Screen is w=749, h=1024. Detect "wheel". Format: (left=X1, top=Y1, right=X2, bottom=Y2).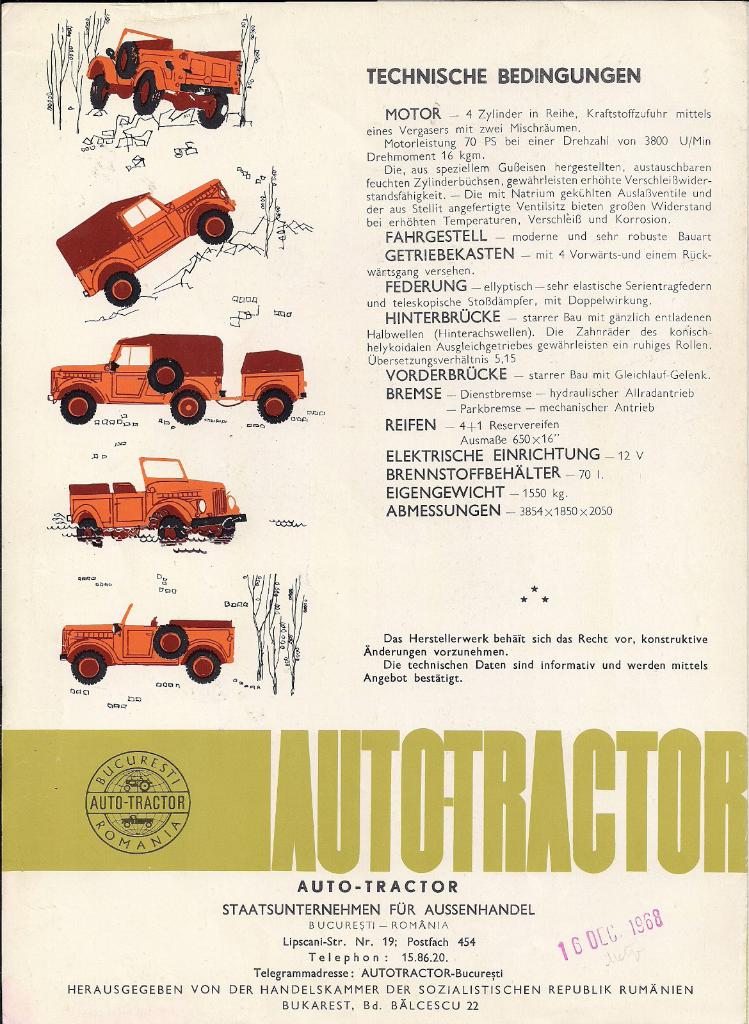
(left=106, top=271, right=140, bottom=298).
